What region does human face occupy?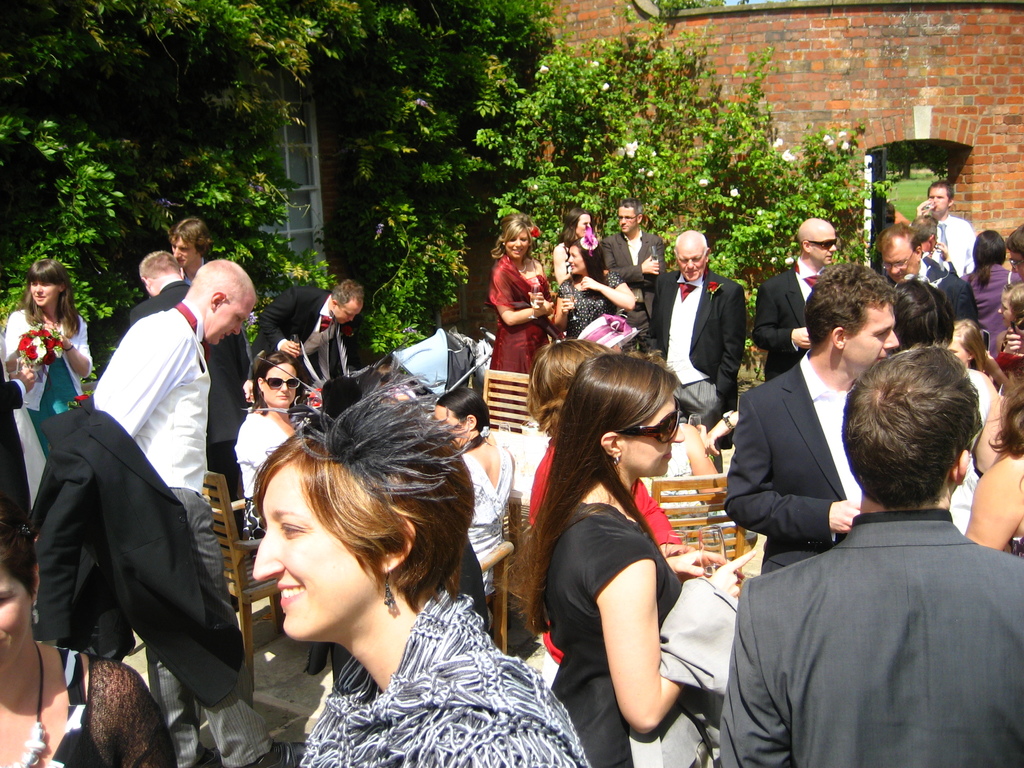
{"left": 883, "top": 247, "right": 915, "bottom": 283}.
